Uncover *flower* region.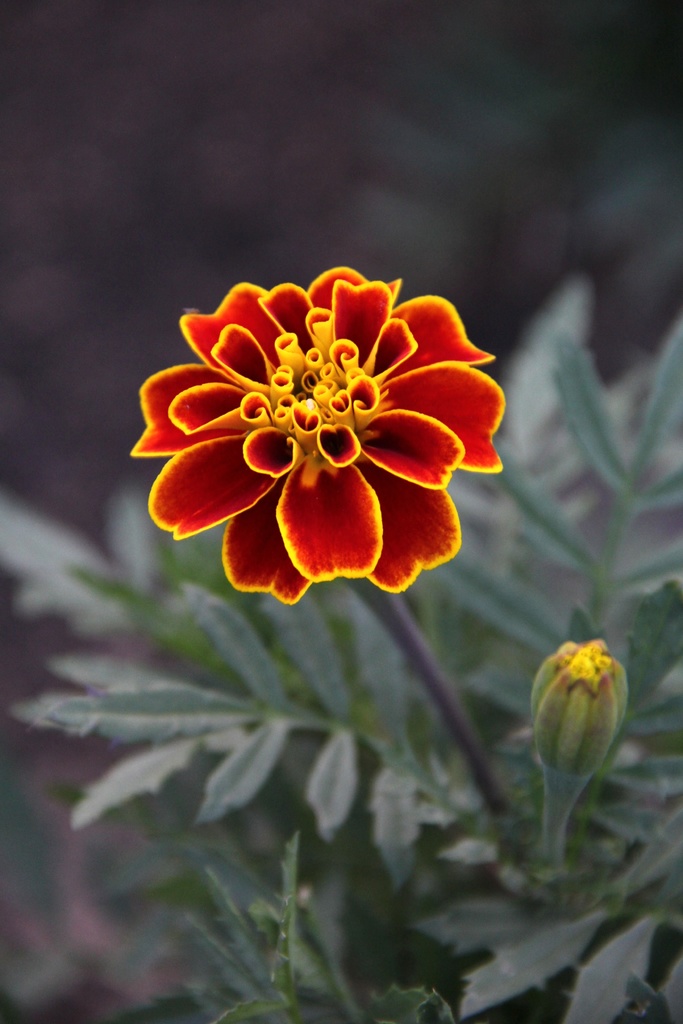
Uncovered: 122:271:504:608.
